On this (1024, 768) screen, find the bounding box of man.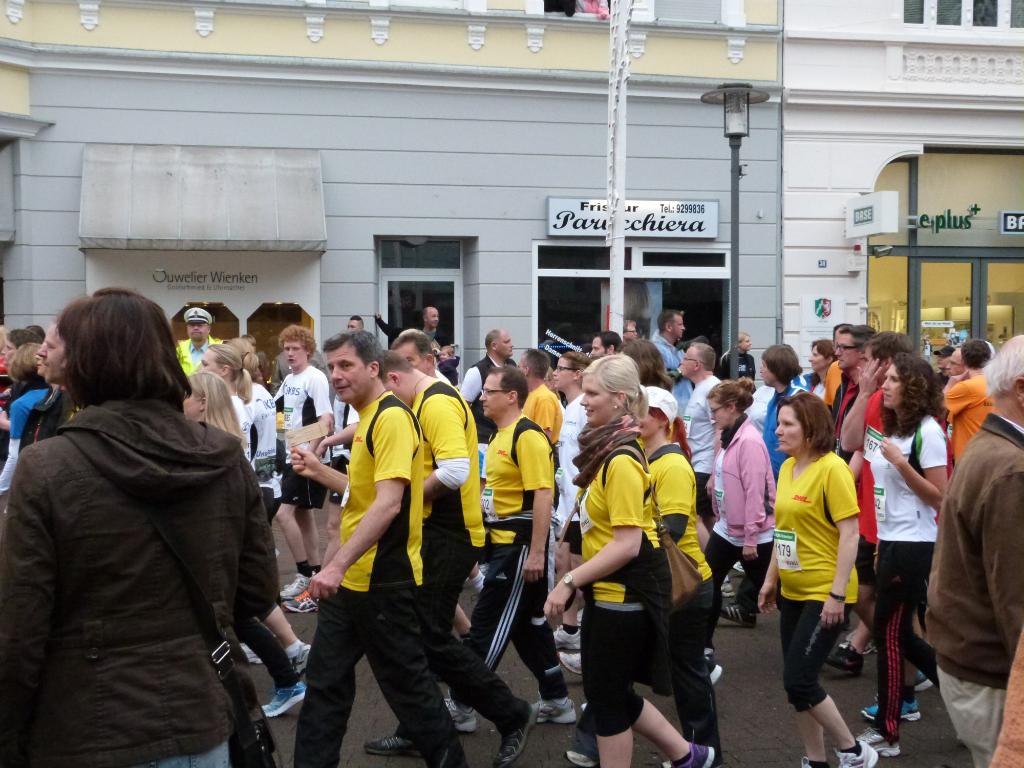
Bounding box: {"left": 361, "top": 348, "right": 541, "bottom": 767}.
